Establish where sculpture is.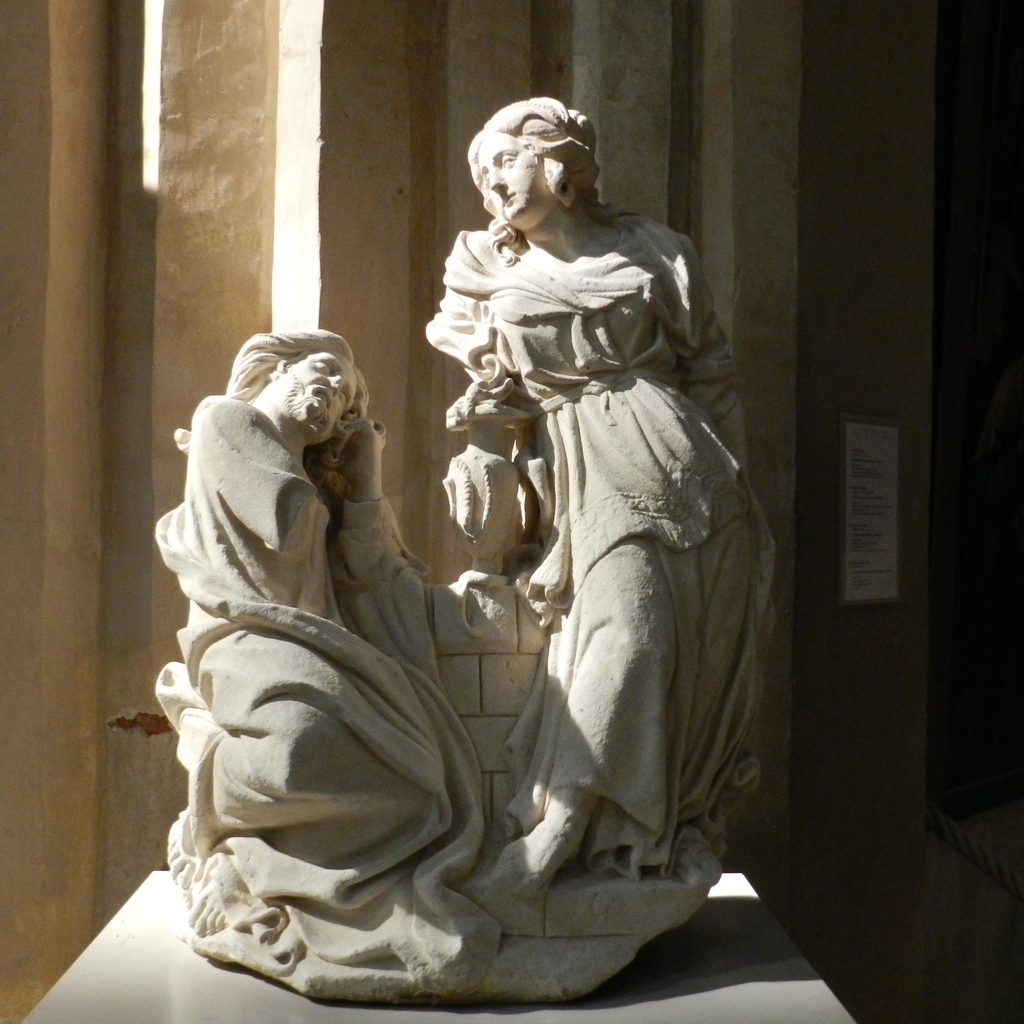
Established at [x1=146, y1=328, x2=543, y2=1001].
